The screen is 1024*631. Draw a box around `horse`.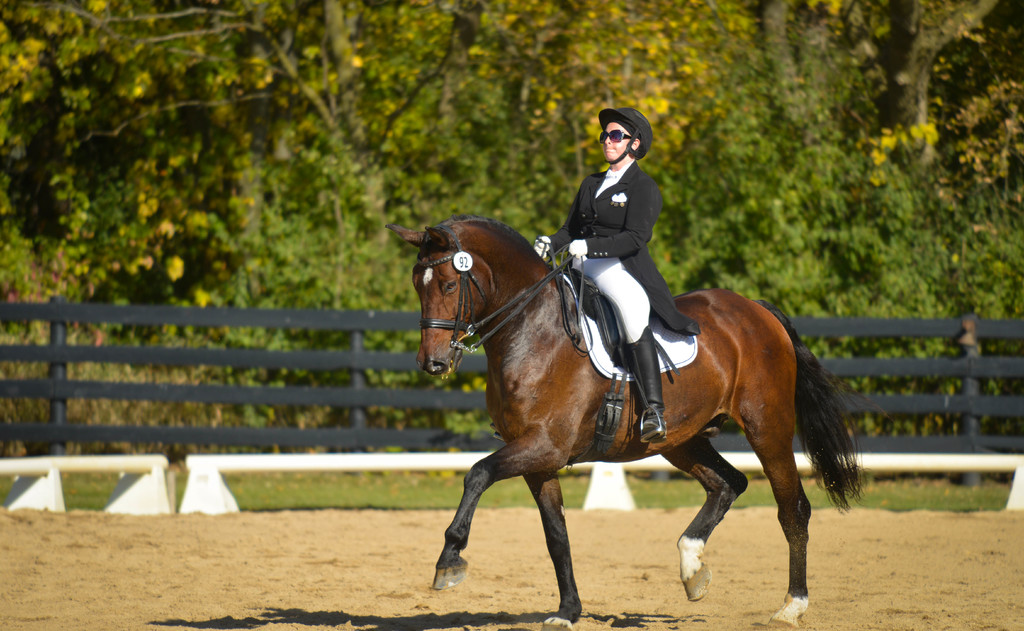
<bbox>380, 217, 864, 630</bbox>.
